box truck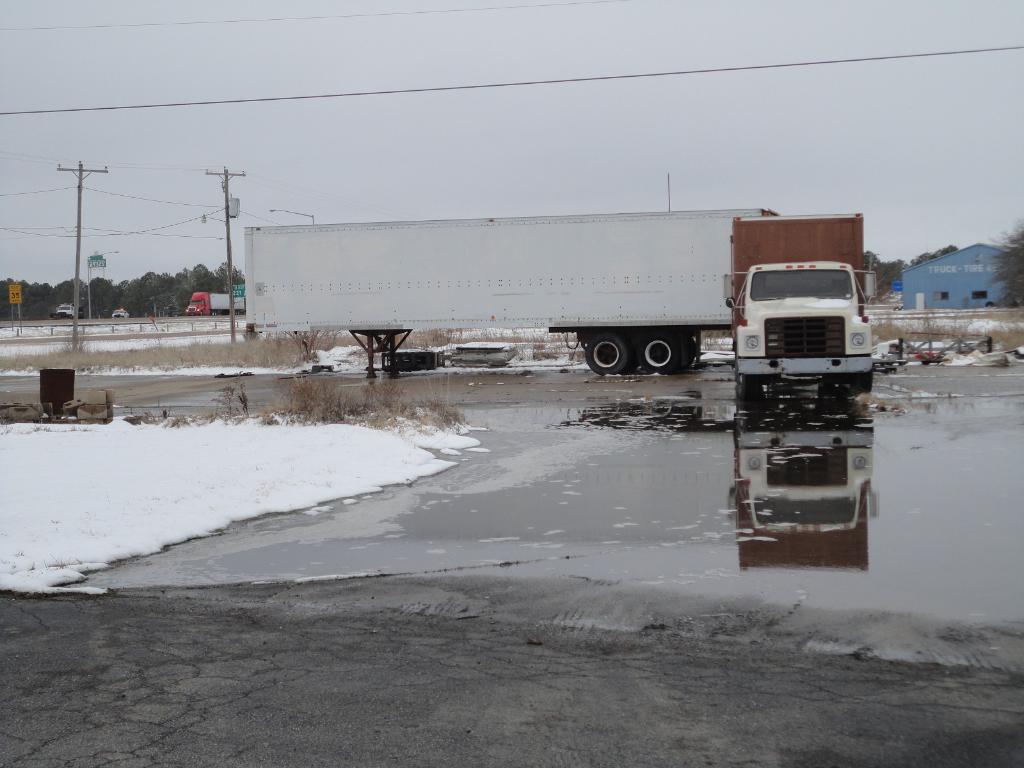
select_region(181, 294, 244, 316)
